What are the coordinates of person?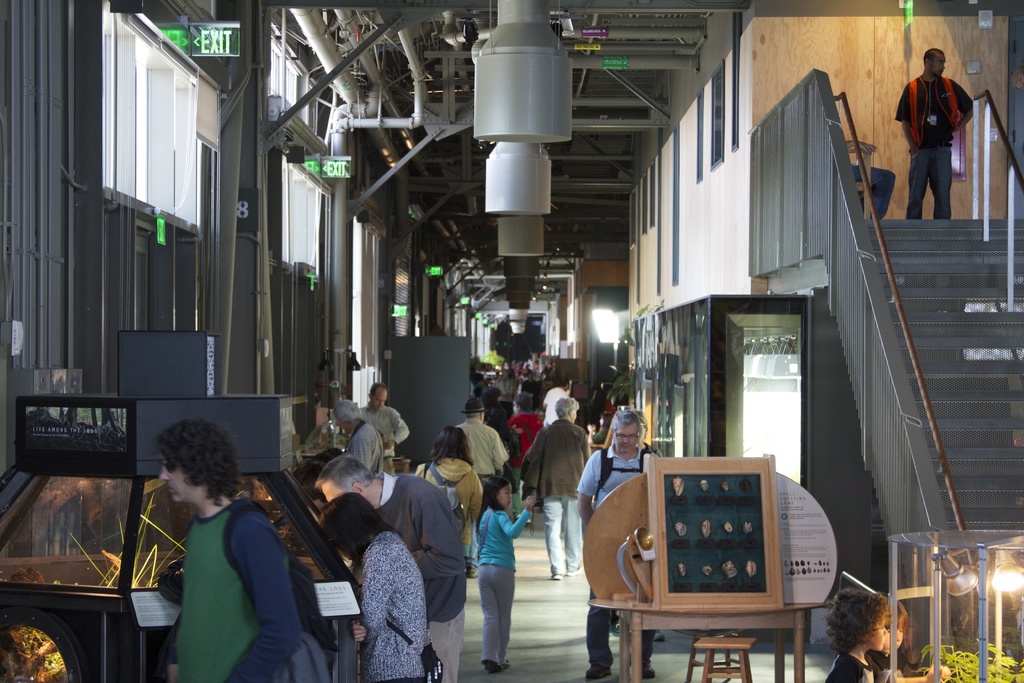
[left=514, top=366, right=556, bottom=419].
